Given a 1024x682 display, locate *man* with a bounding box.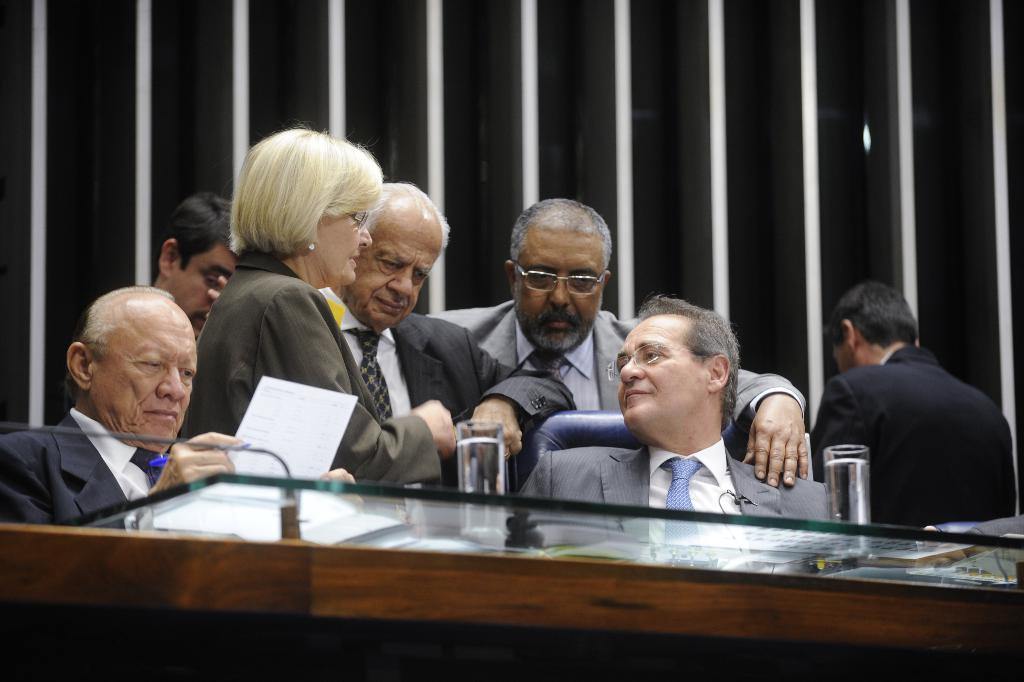
Located: (left=523, top=293, right=845, bottom=532).
